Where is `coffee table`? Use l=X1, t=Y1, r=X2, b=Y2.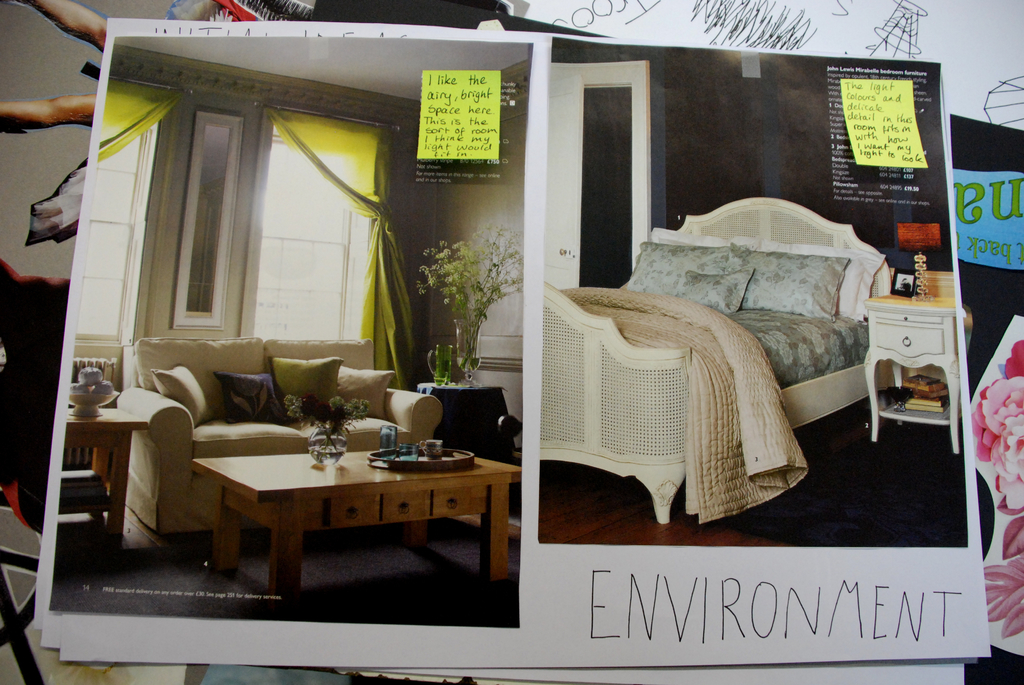
l=191, t=441, r=522, b=588.
